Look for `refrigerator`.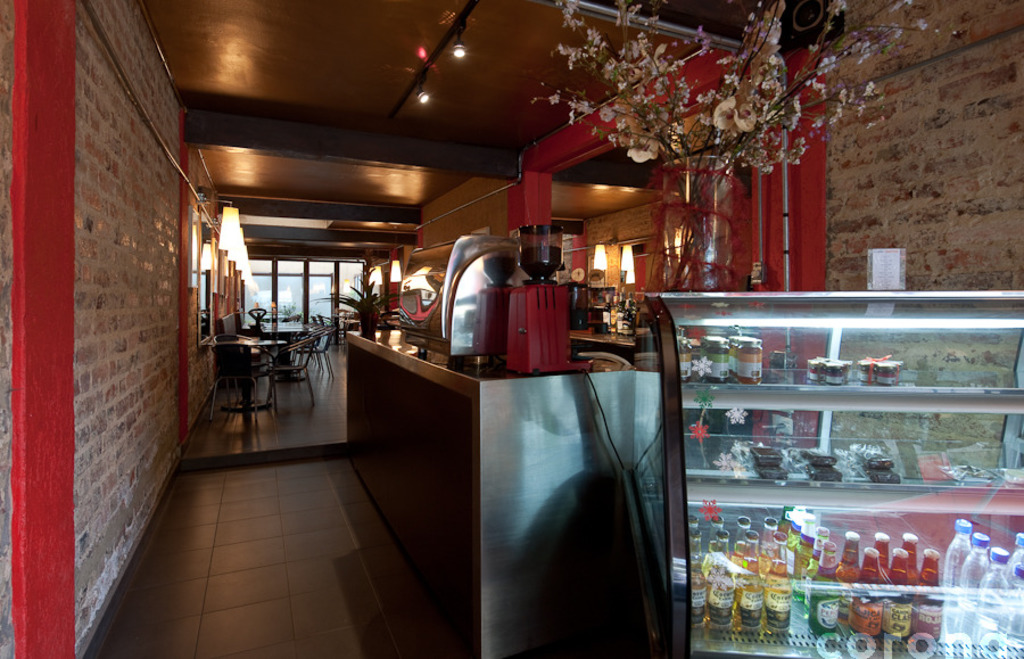
Found: 620/294/1023/658.
